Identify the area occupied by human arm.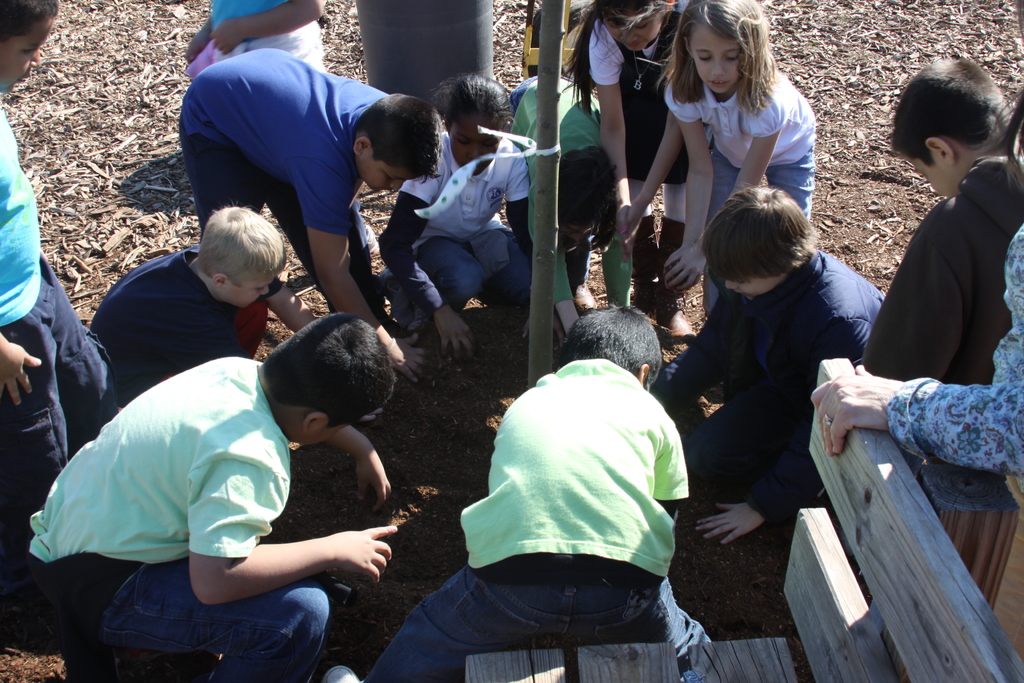
Area: {"left": 521, "top": 183, "right": 584, "bottom": 338}.
